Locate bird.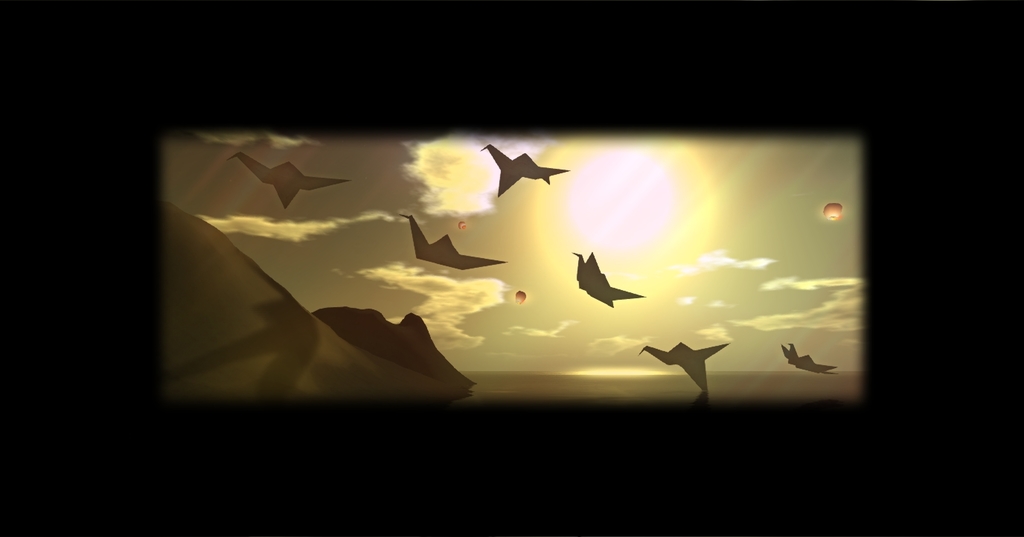
Bounding box: [401,214,505,269].
